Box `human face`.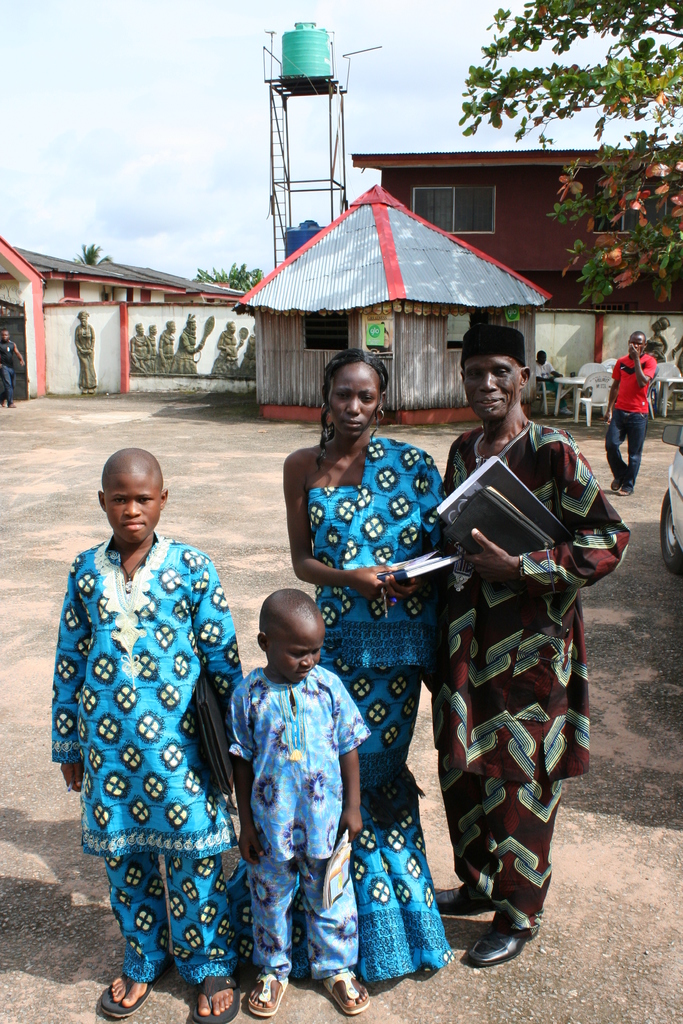
{"left": 138, "top": 325, "right": 144, "bottom": 333}.
